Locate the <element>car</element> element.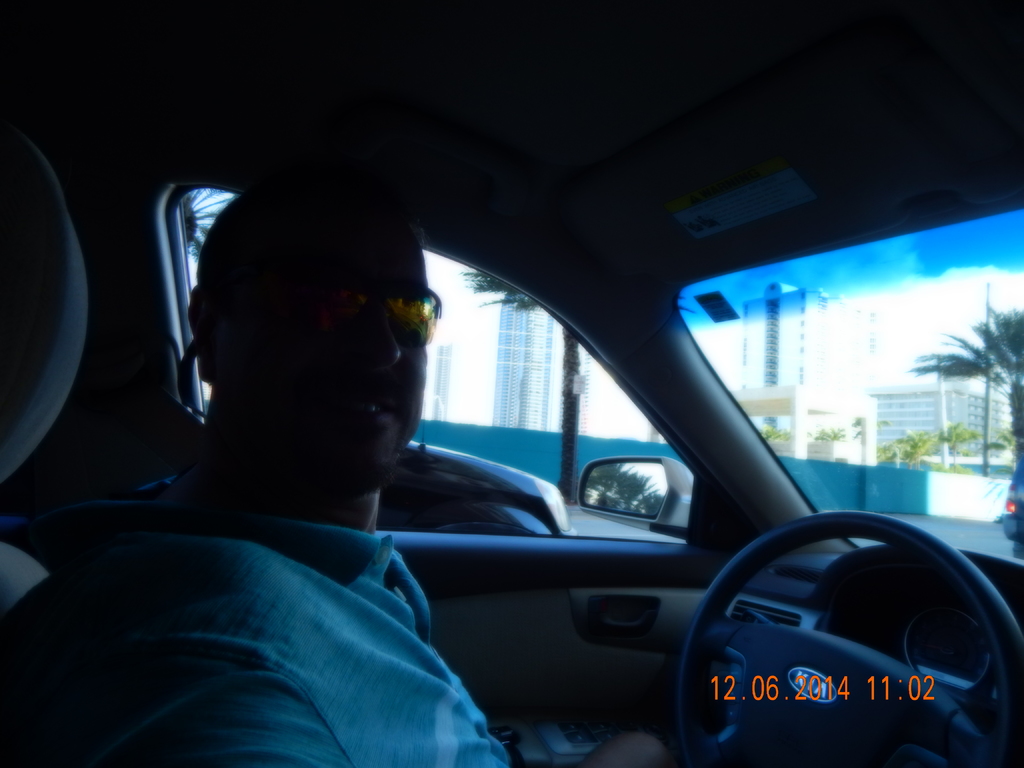
Element bbox: bbox=[0, 4, 1021, 767].
